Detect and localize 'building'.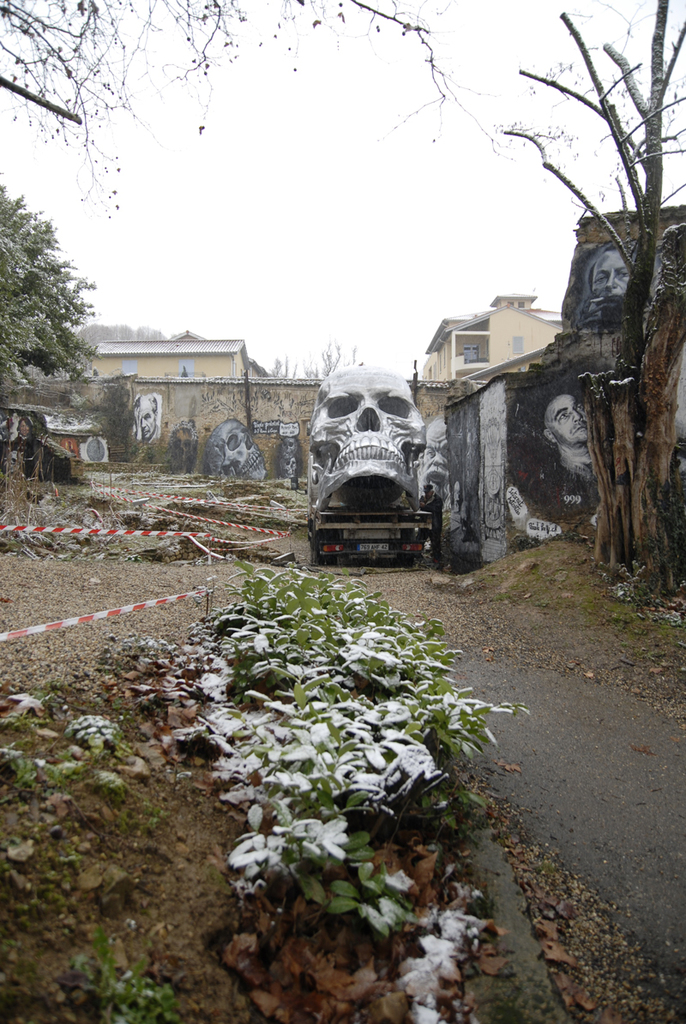
Localized at pyautogui.locateOnScreen(442, 203, 685, 572).
